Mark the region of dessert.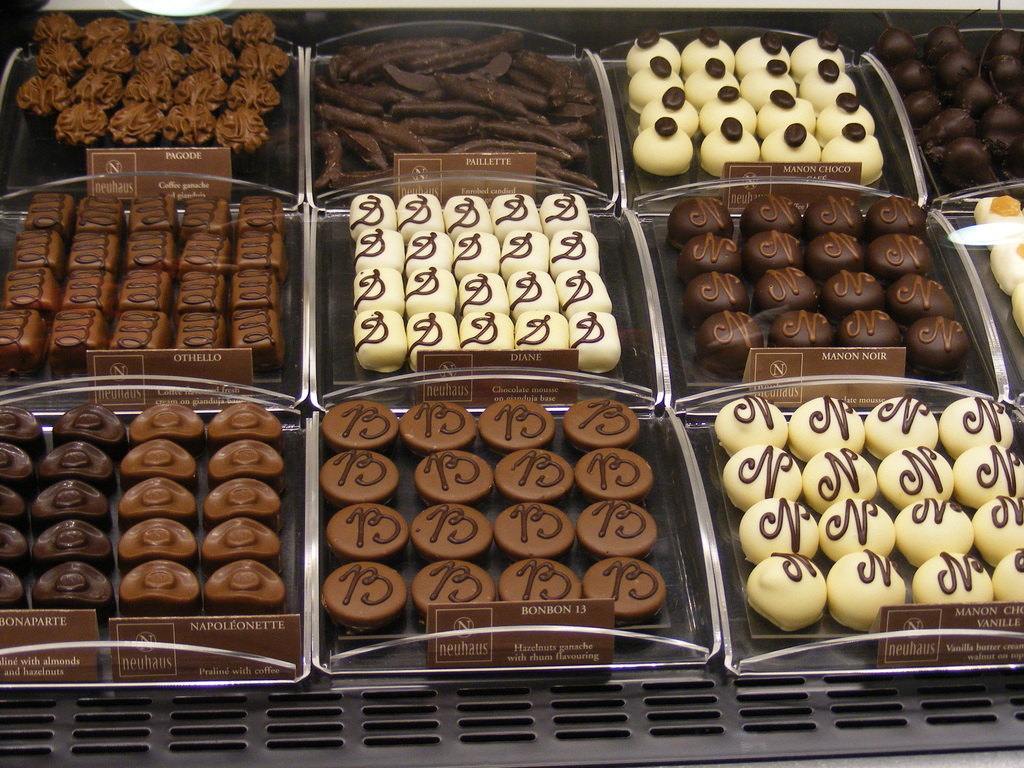
Region: detection(544, 192, 589, 228).
